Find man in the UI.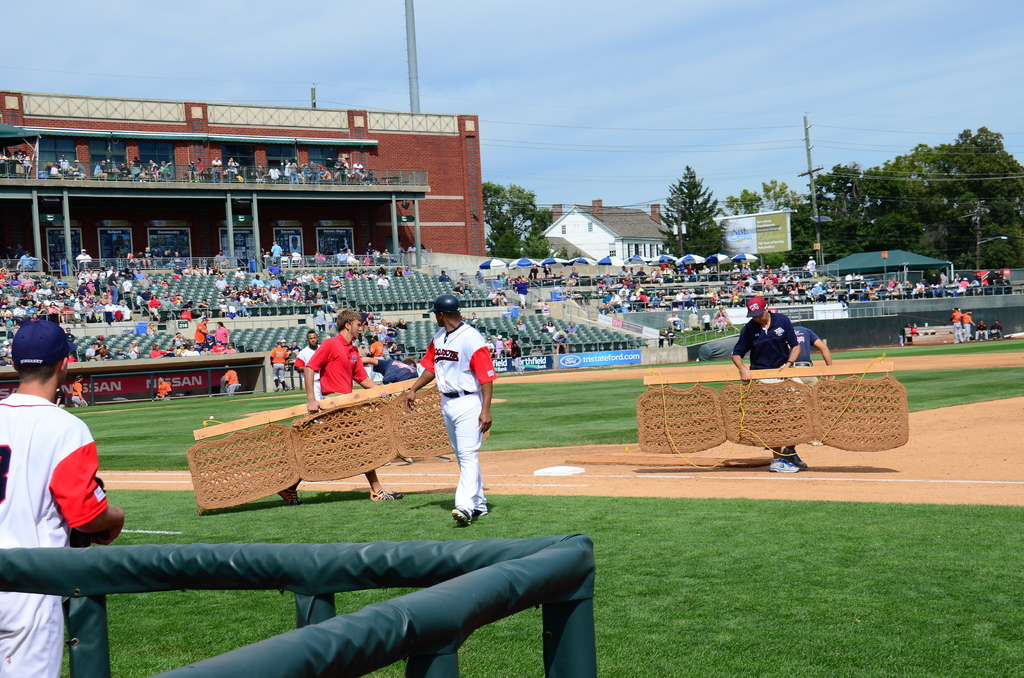
UI element at <region>311, 159, 317, 181</region>.
